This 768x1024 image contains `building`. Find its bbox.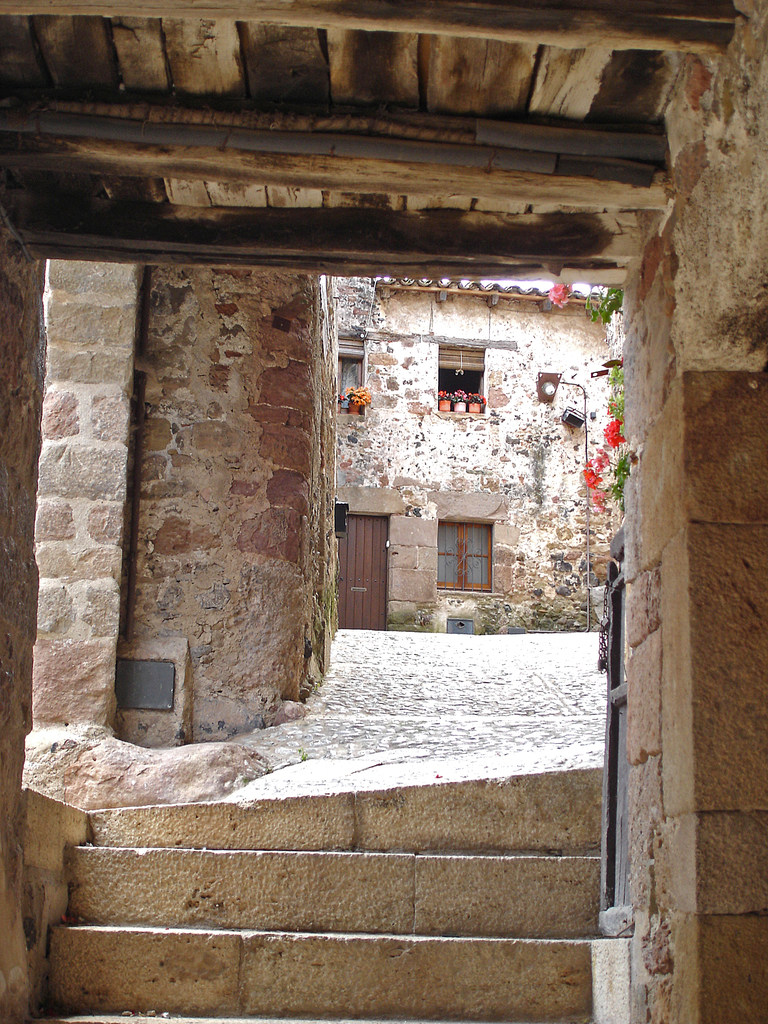
bbox=(0, 0, 760, 1014).
